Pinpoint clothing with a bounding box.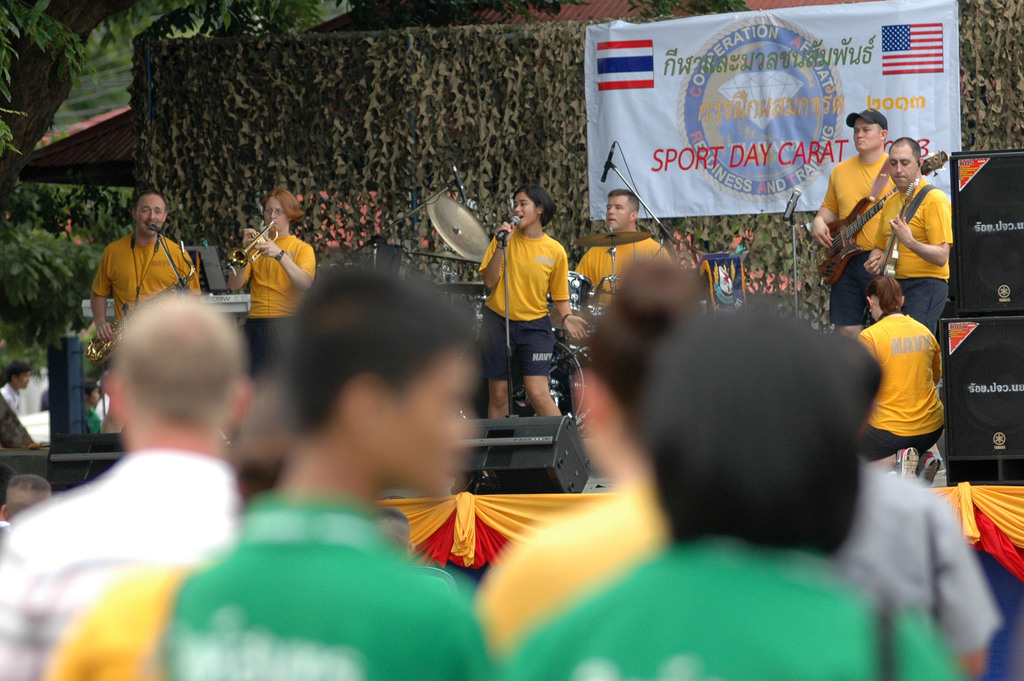
<region>835, 460, 996, 655</region>.
